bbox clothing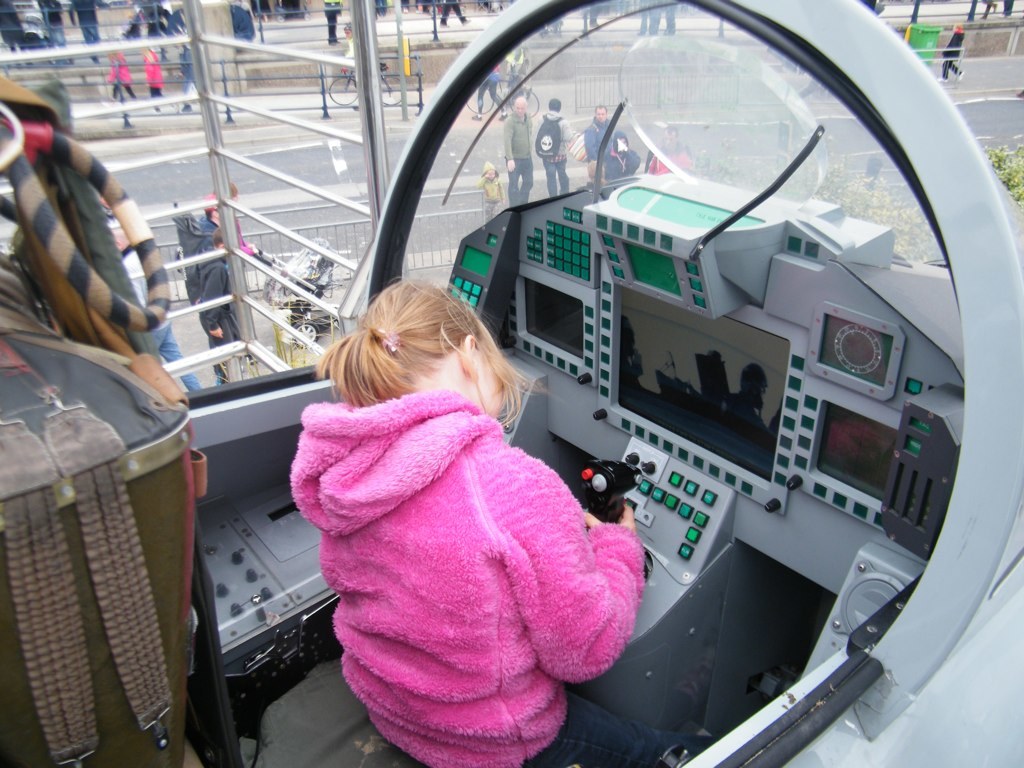
(left=42, top=1, right=73, bottom=48)
